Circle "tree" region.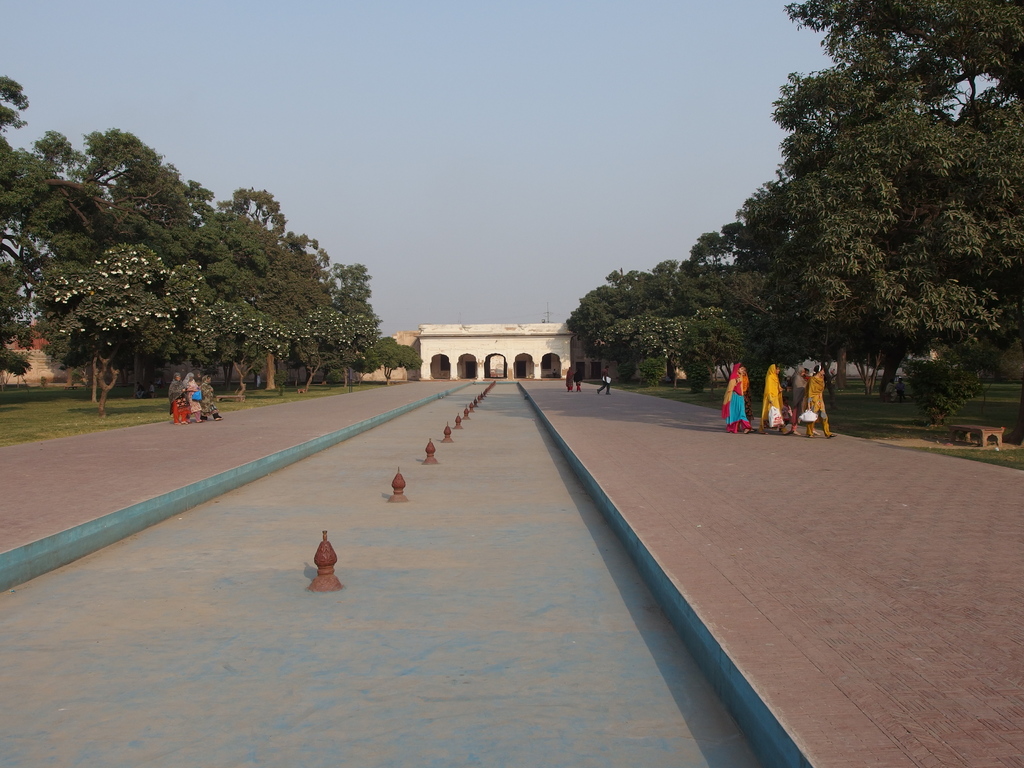
Region: crop(681, 356, 721, 399).
